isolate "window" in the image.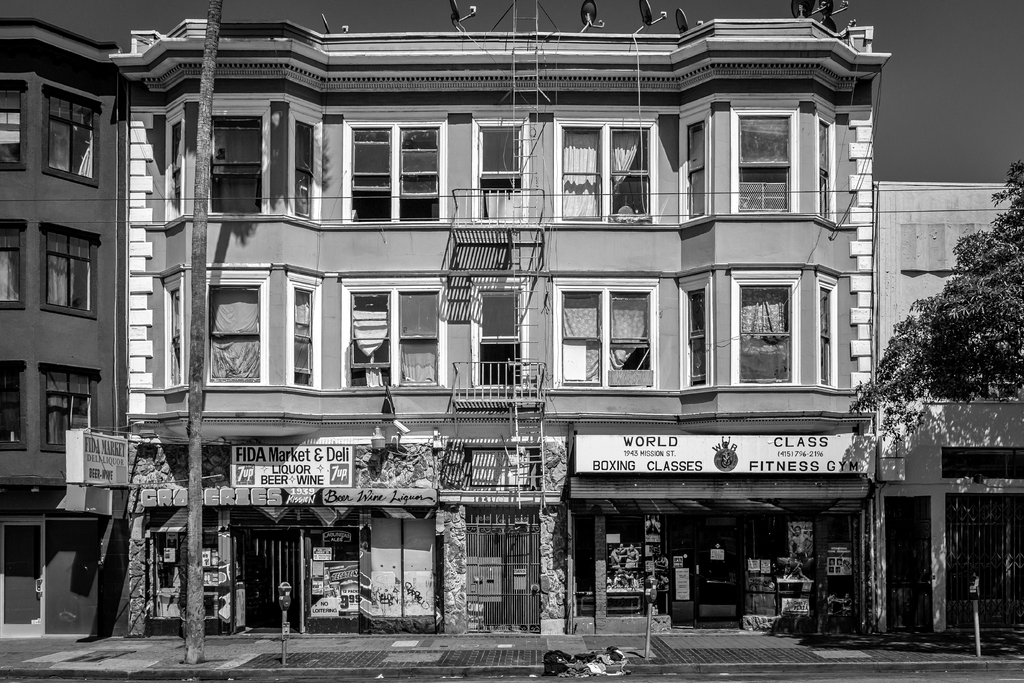
Isolated region: <region>548, 111, 660, 230</region>.
